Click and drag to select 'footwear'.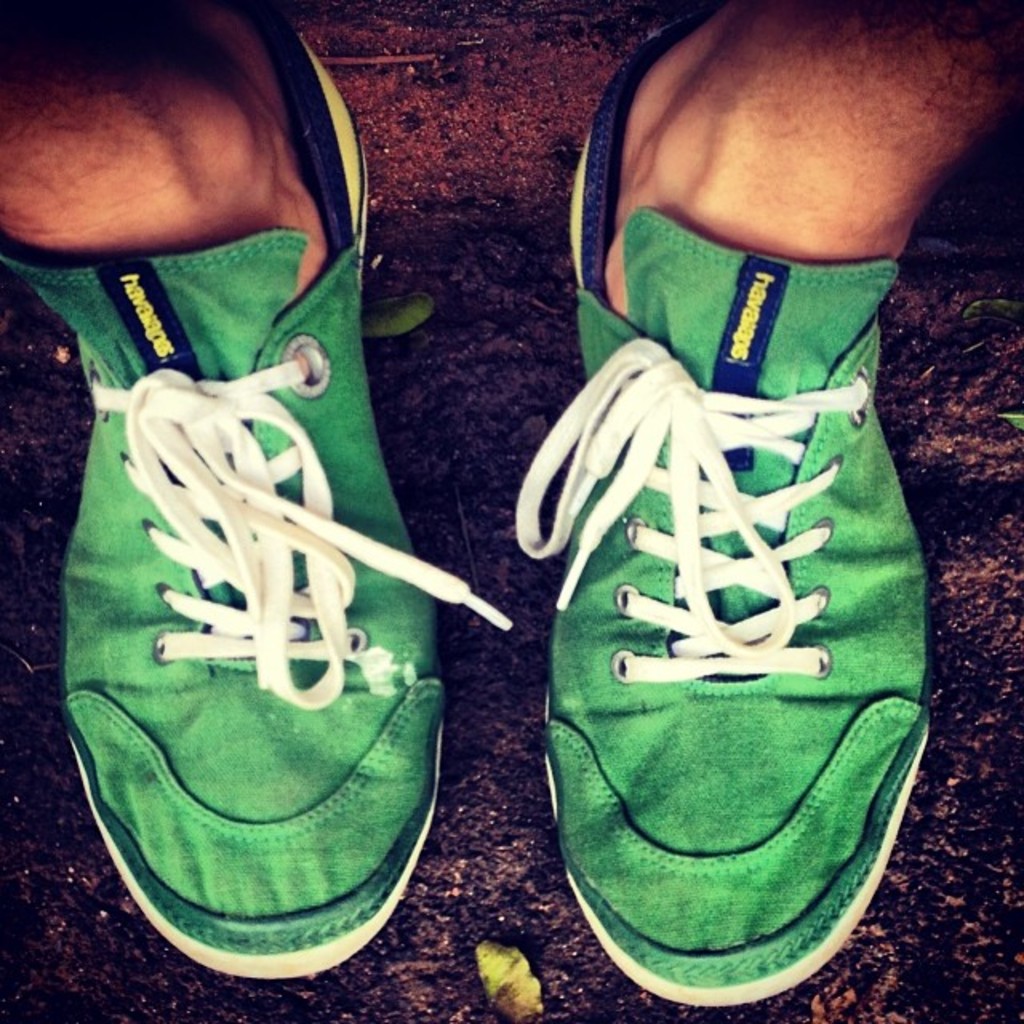
Selection: [x1=0, y1=0, x2=512, y2=982].
